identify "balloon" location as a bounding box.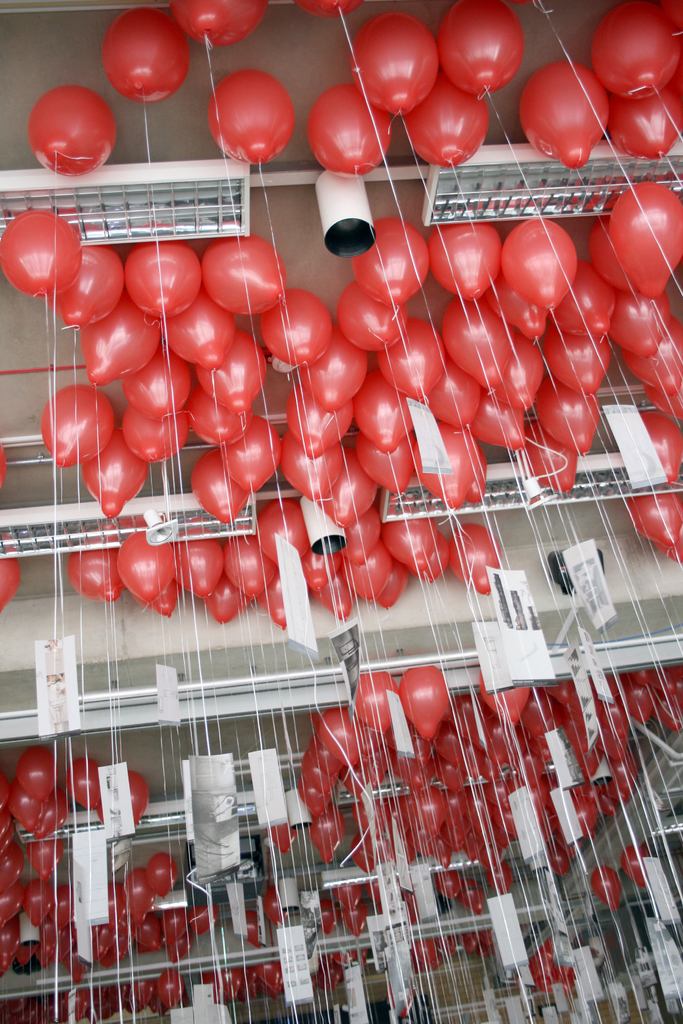
select_region(306, 803, 345, 863).
